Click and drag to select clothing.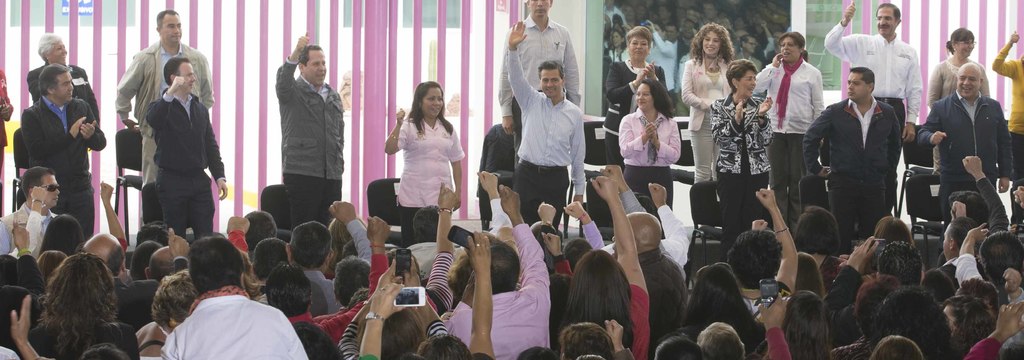
Selection: detection(273, 166, 328, 228).
